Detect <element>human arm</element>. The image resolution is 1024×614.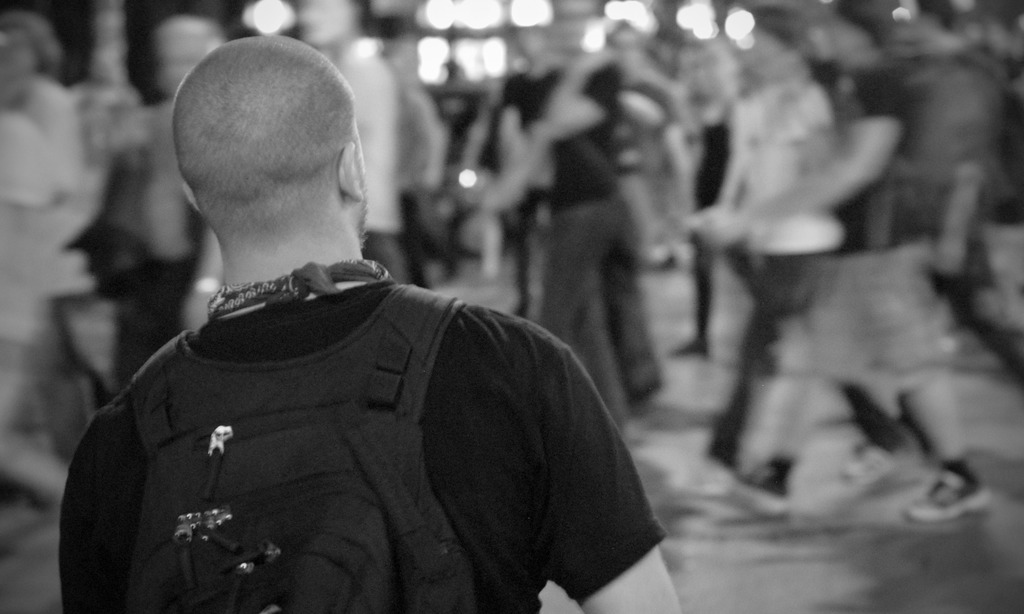
bbox=[531, 342, 640, 590].
